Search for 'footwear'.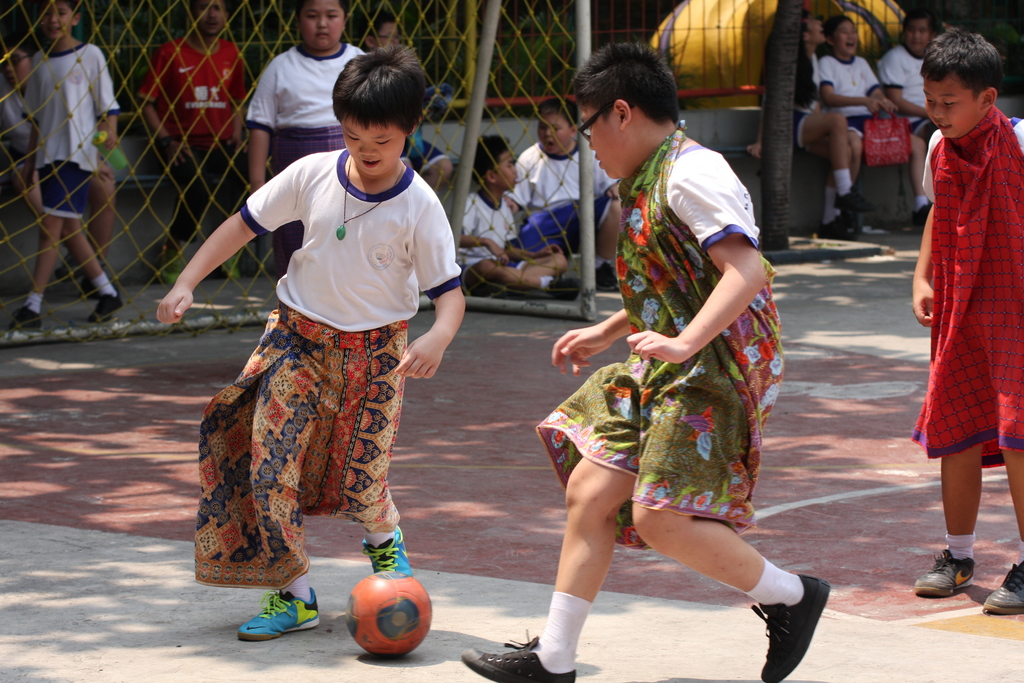
Found at 911 551 970 598.
